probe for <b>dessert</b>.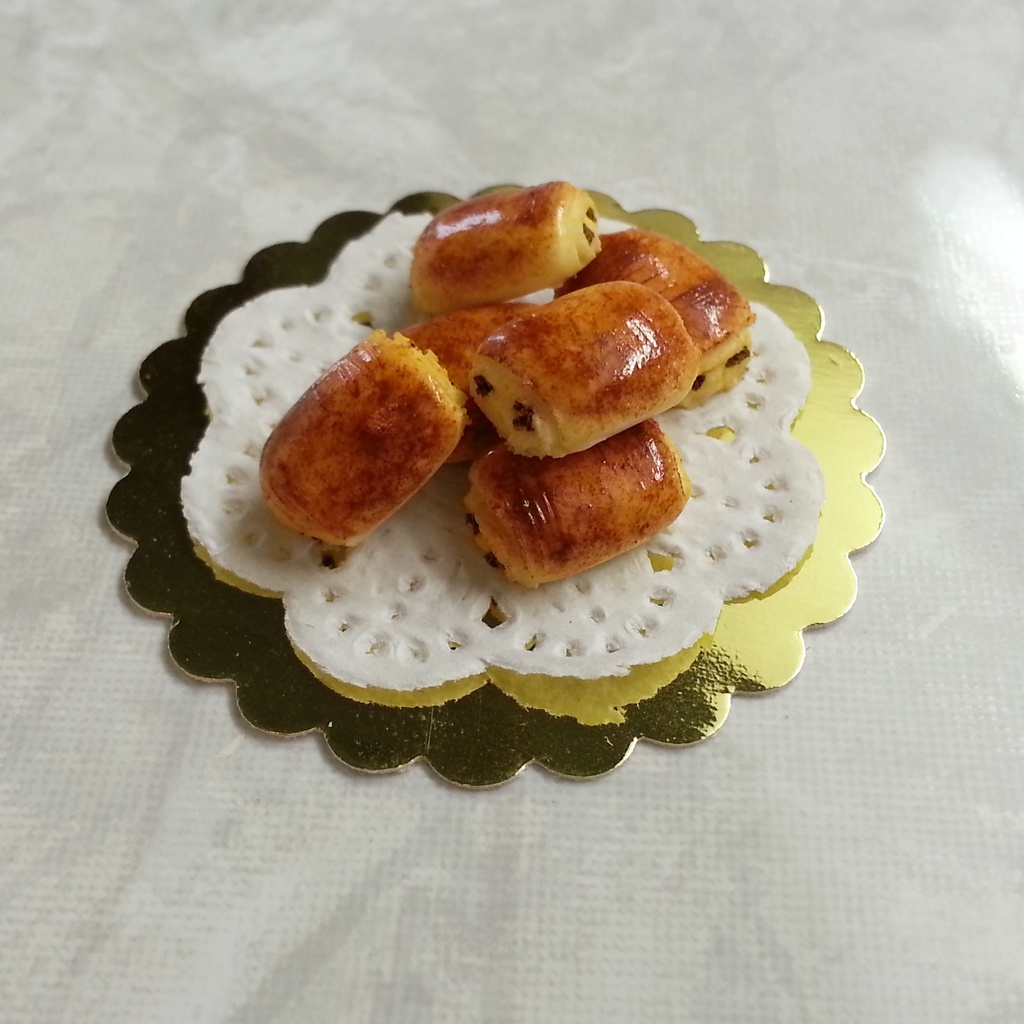
Probe result: [x1=168, y1=224, x2=808, y2=750].
